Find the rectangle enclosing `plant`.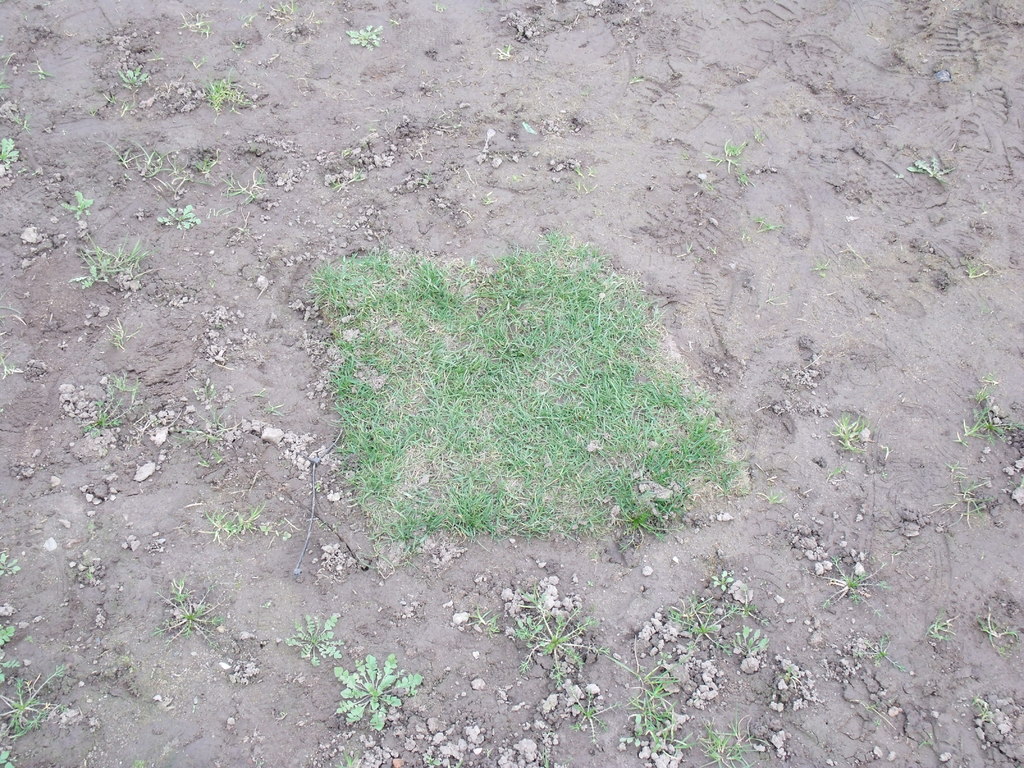
select_region(337, 11, 390, 54).
